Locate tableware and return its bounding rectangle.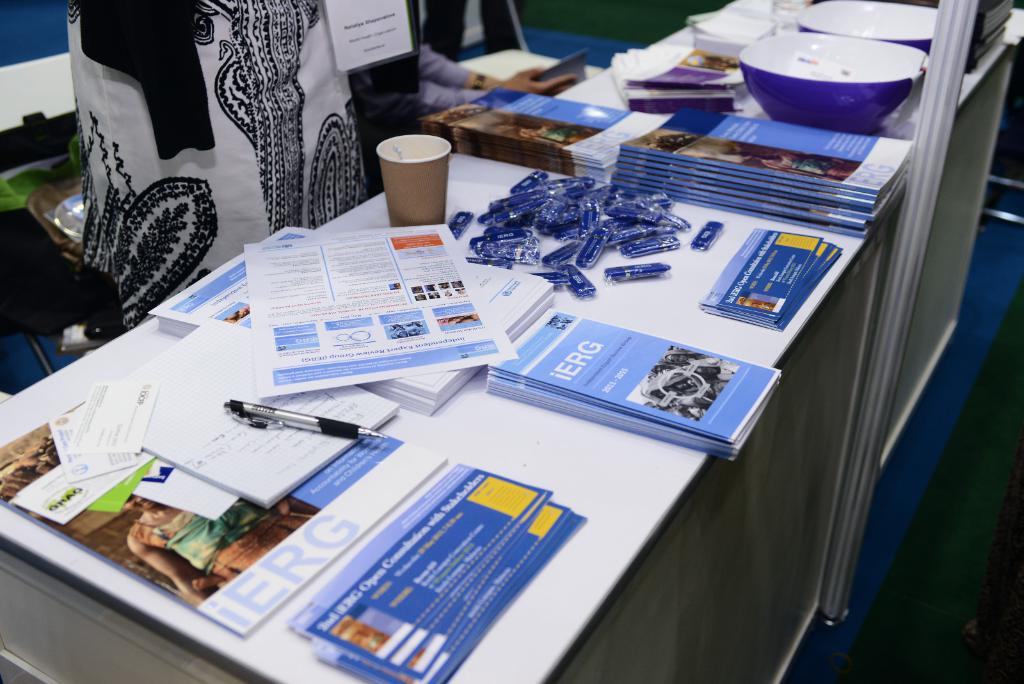
detection(748, 24, 948, 122).
